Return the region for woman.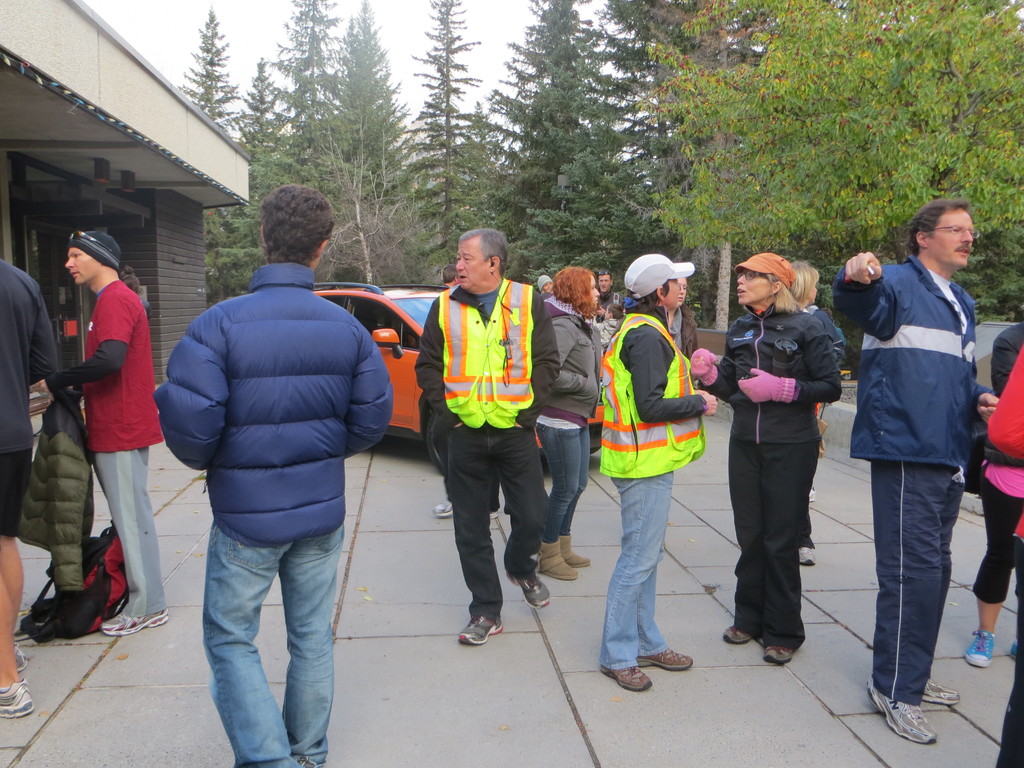
BBox(719, 247, 849, 686).
